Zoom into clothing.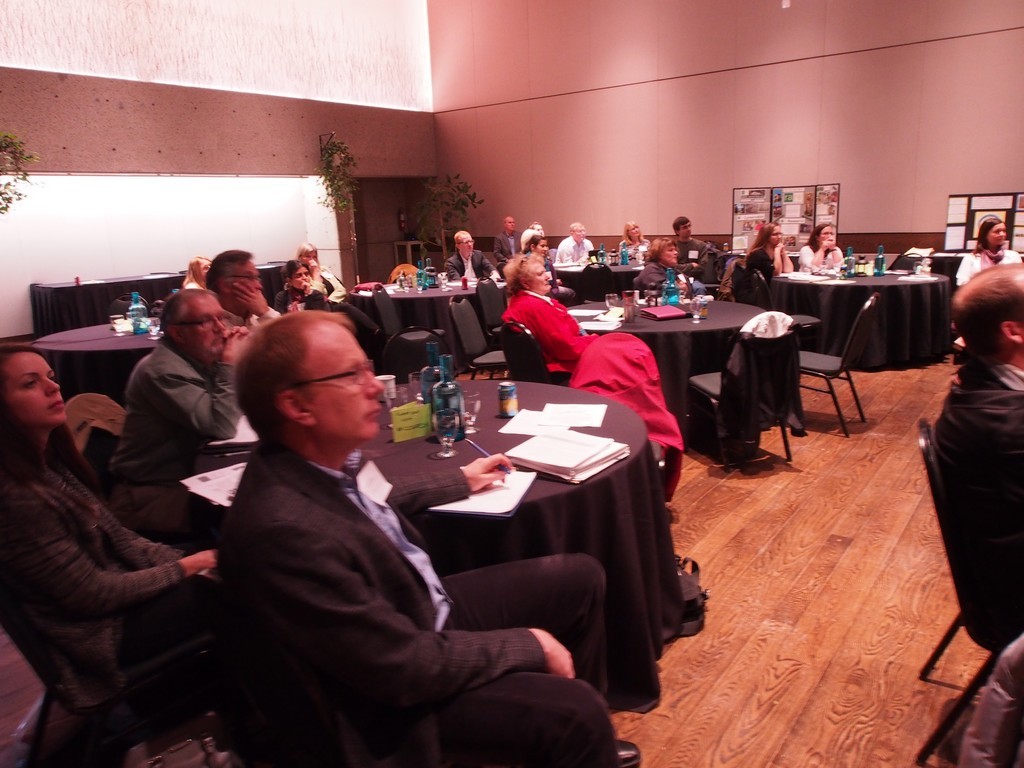
Zoom target: 185/282/201/288.
